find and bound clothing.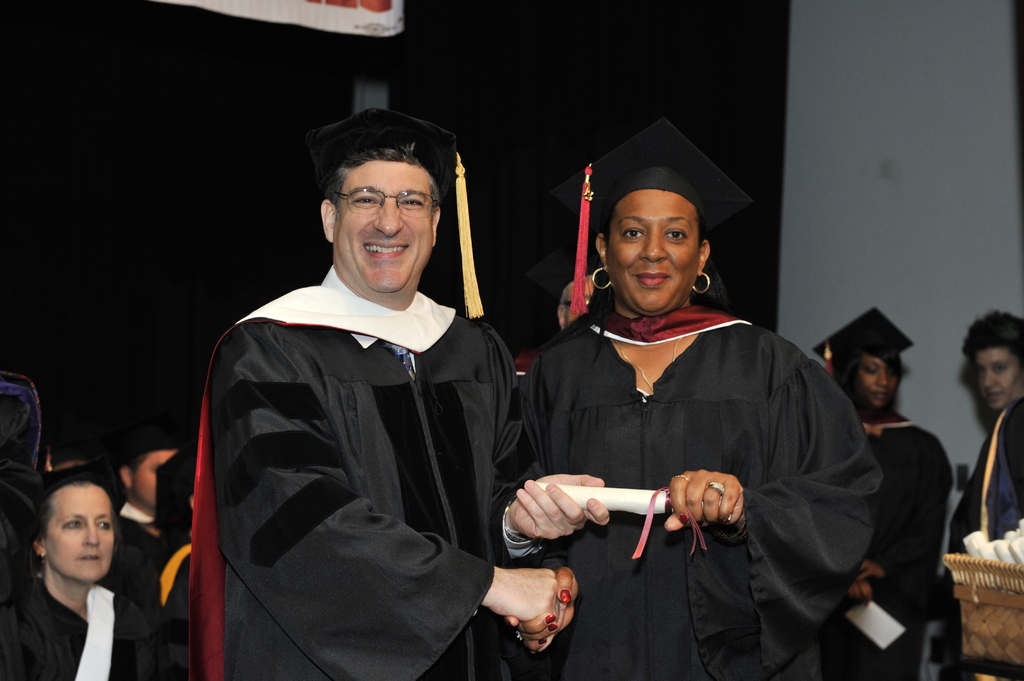
Bound: 100 495 164 680.
